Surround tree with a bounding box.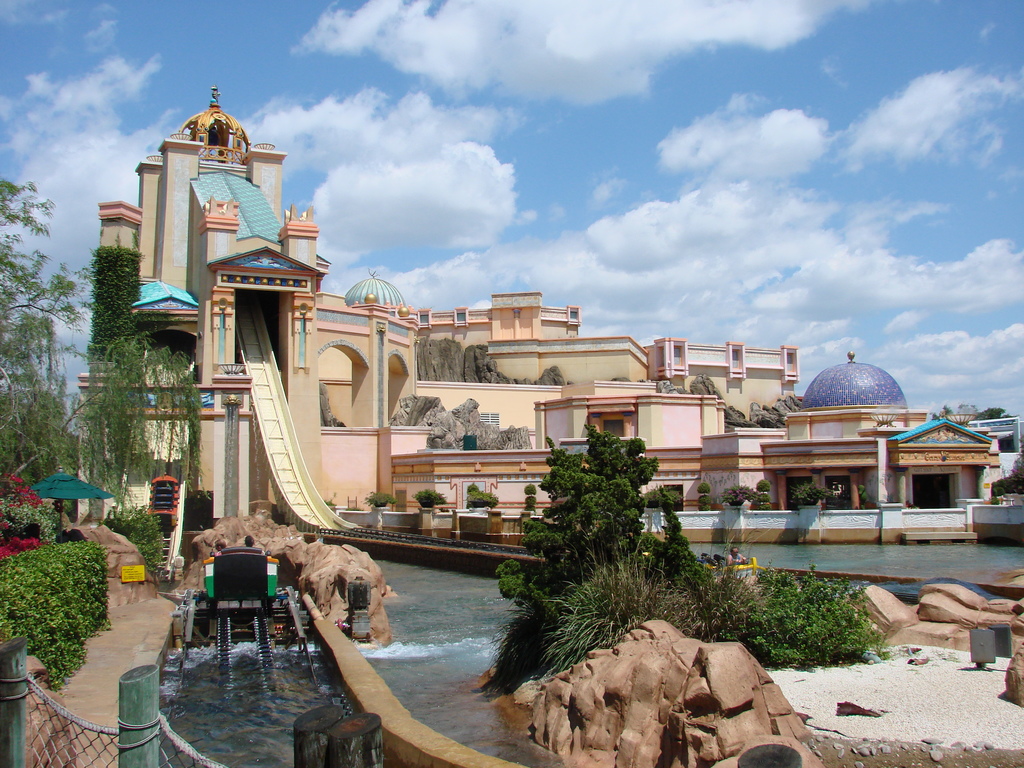
[1,172,206,497].
